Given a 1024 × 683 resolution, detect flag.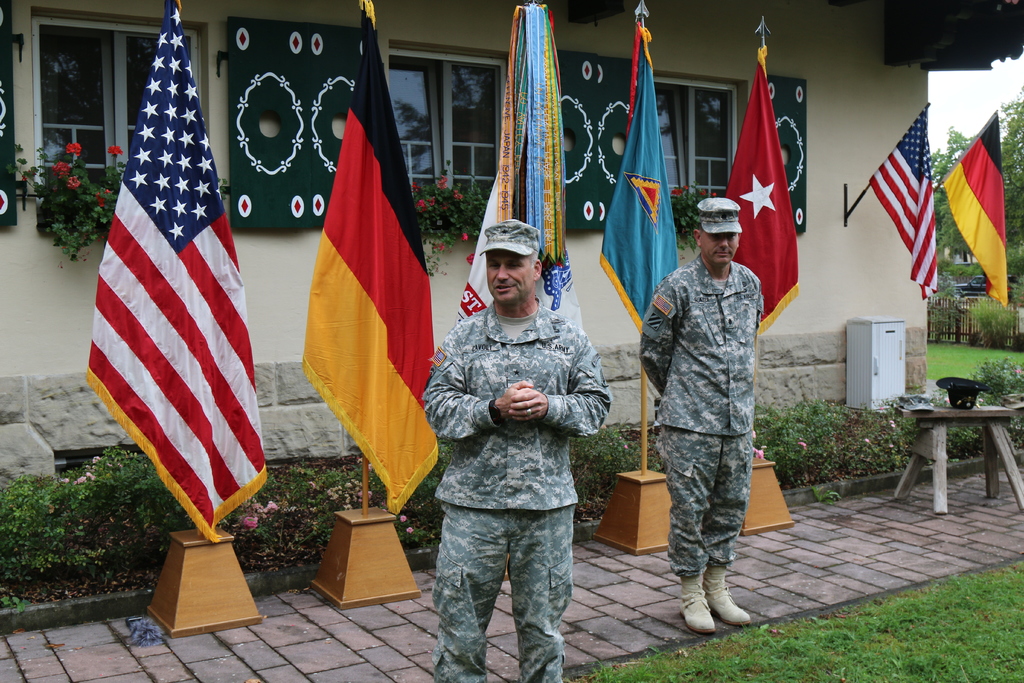
[940,100,1013,309].
